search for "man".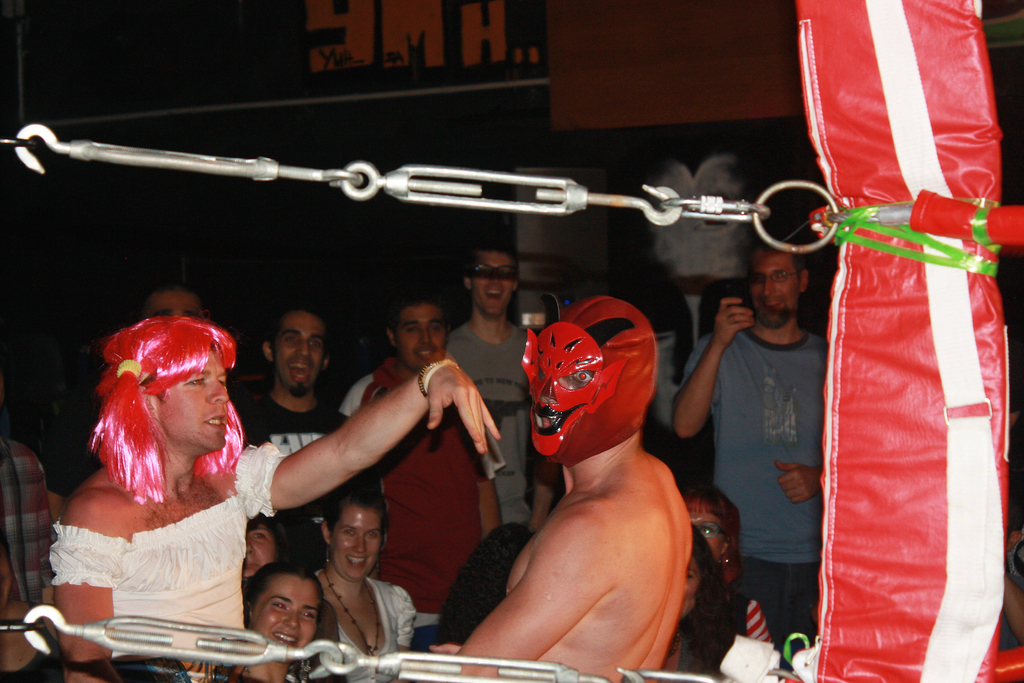
Found at (239,304,351,462).
